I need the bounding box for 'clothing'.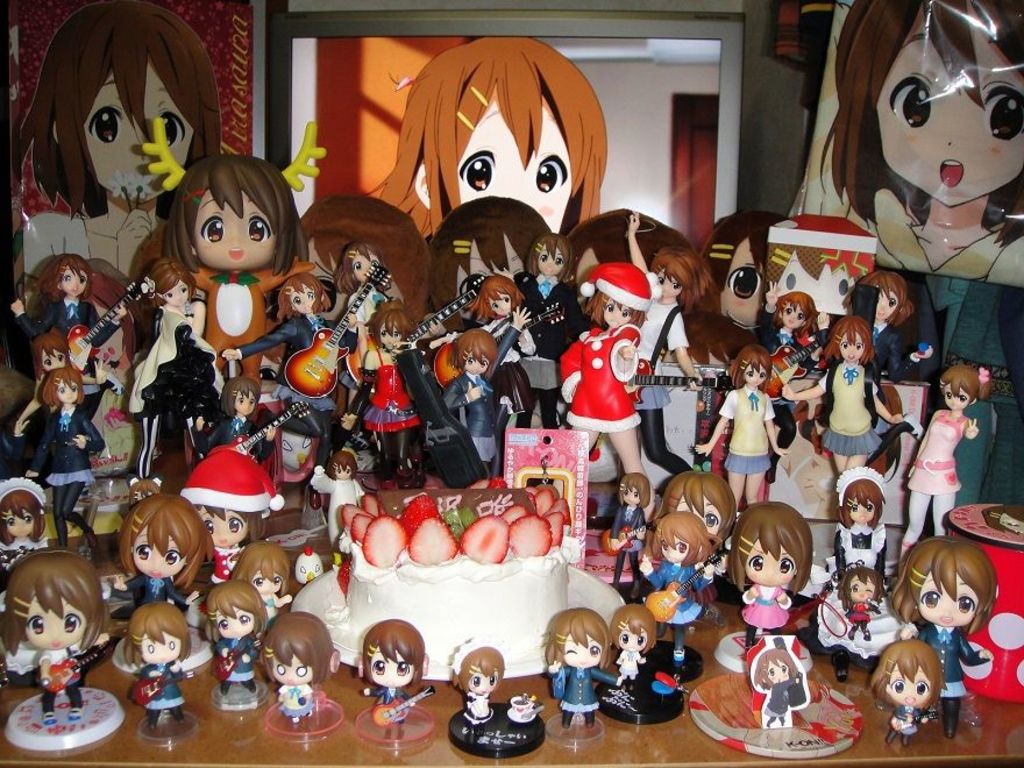
Here it is: (624, 307, 699, 467).
